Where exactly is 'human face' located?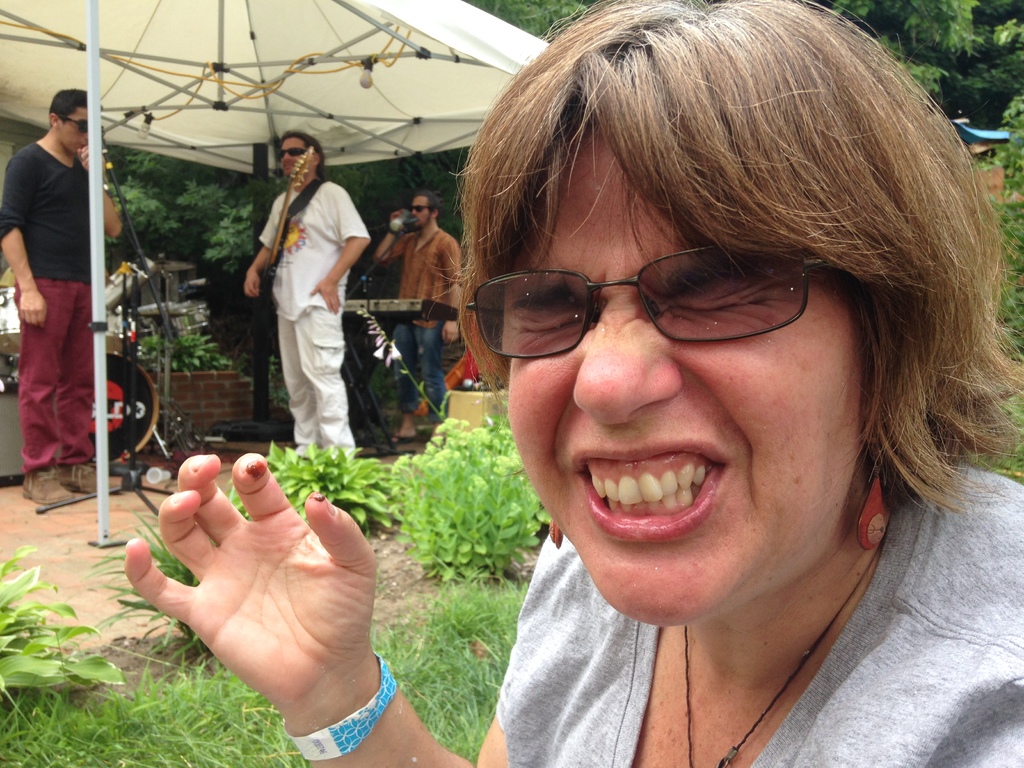
Its bounding box is pyautogui.locateOnScreen(515, 179, 855, 606).
